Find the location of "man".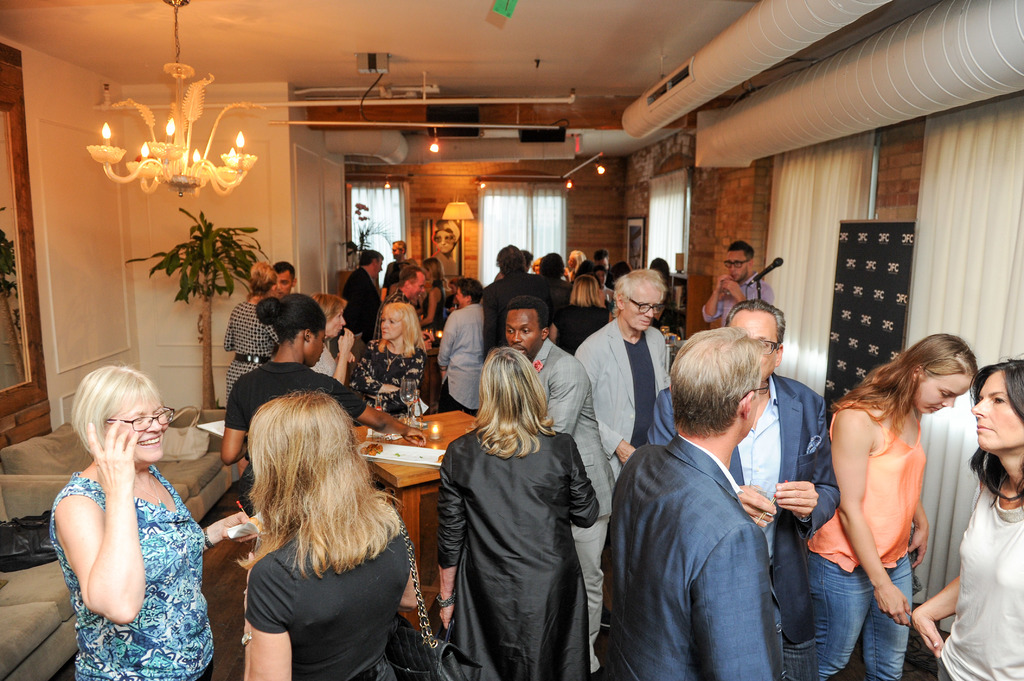
Location: (x1=598, y1=324, x2=755, y2=680).
